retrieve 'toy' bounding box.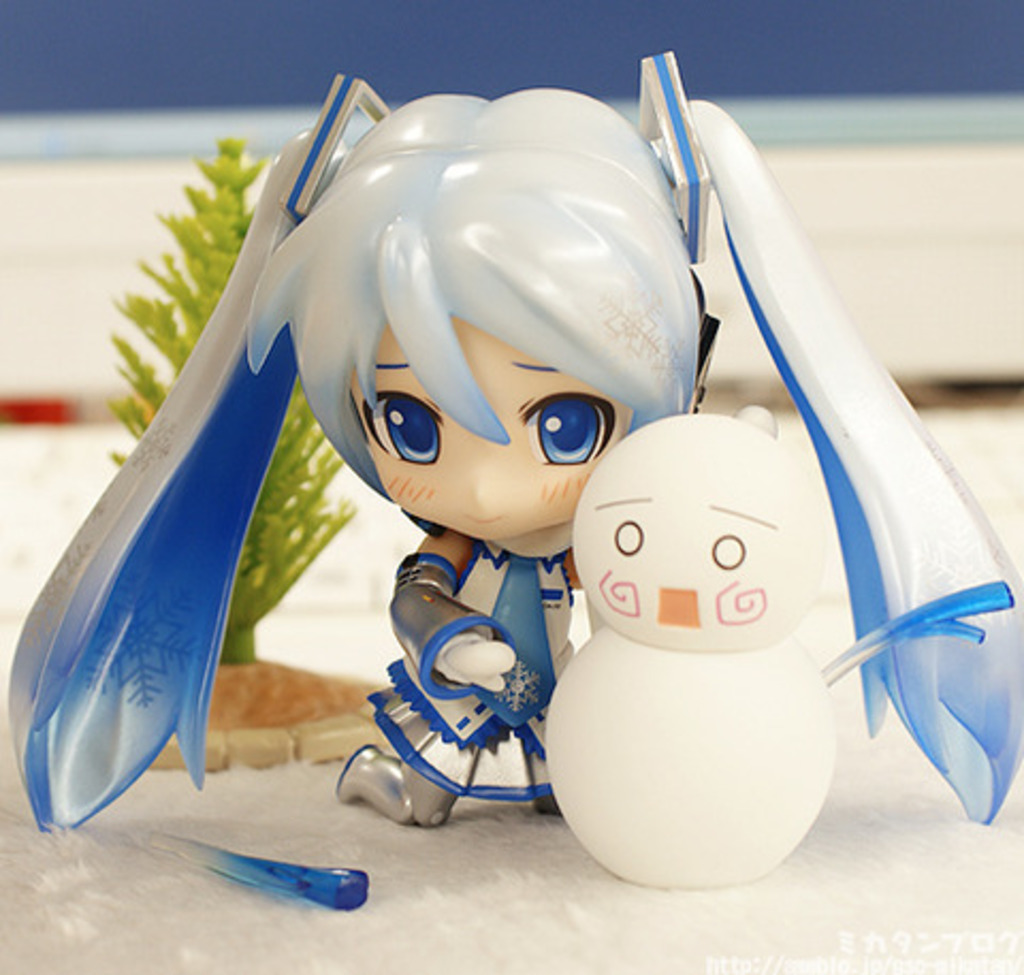
Bounding box: <region>540, 414, 836, 888</region>.
